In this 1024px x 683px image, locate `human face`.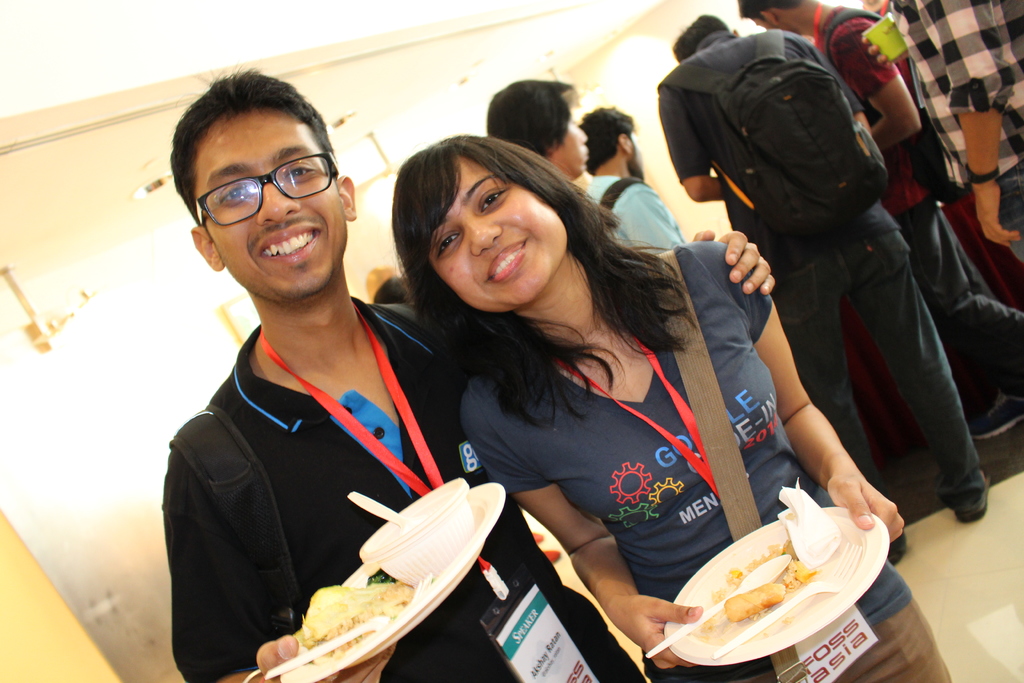
Bounding box: (left=430, top=148, right=573, bottom=309).
